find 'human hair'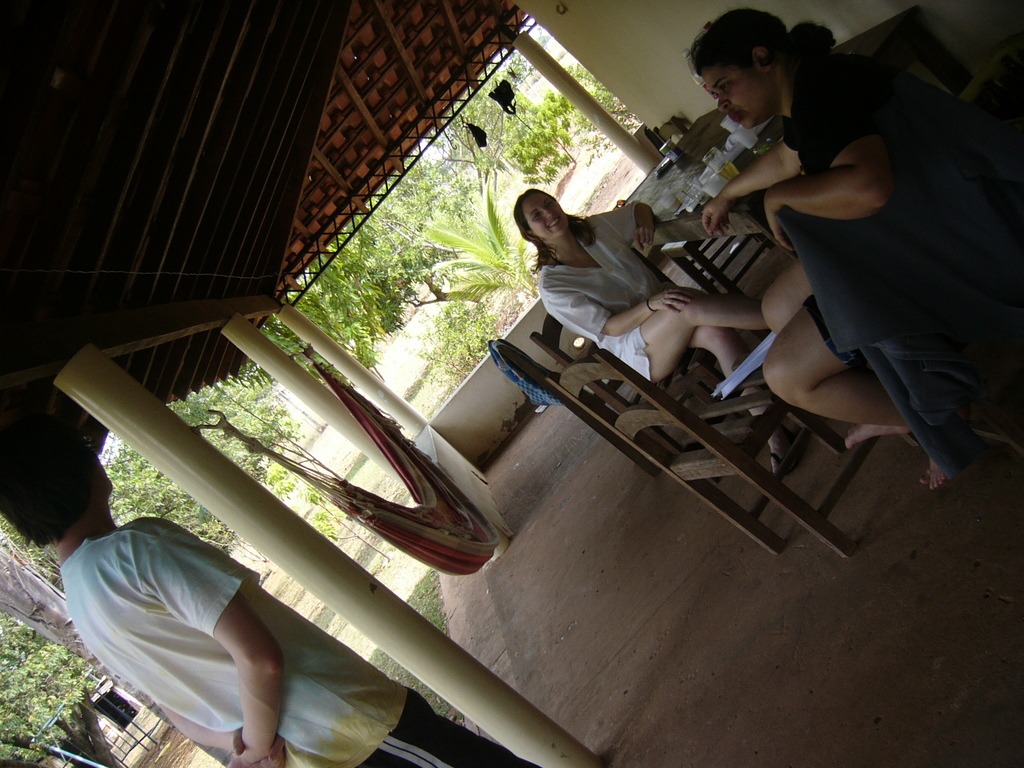
<bbox>683, 6, 840, 80</bbox>
